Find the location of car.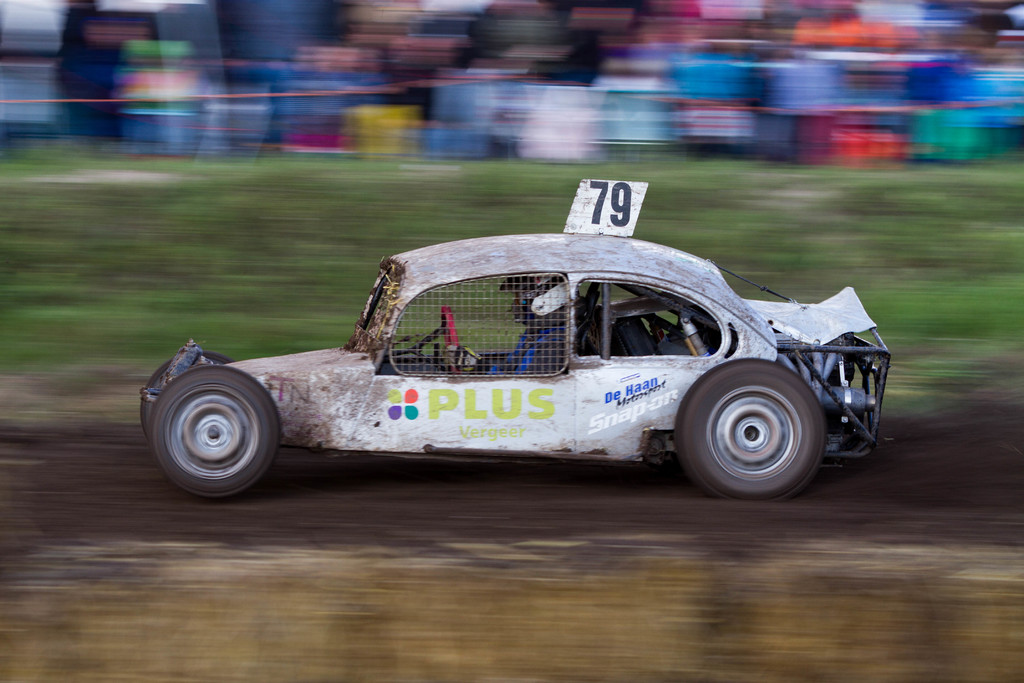
Location: locate(143, 228, 891, 496).
